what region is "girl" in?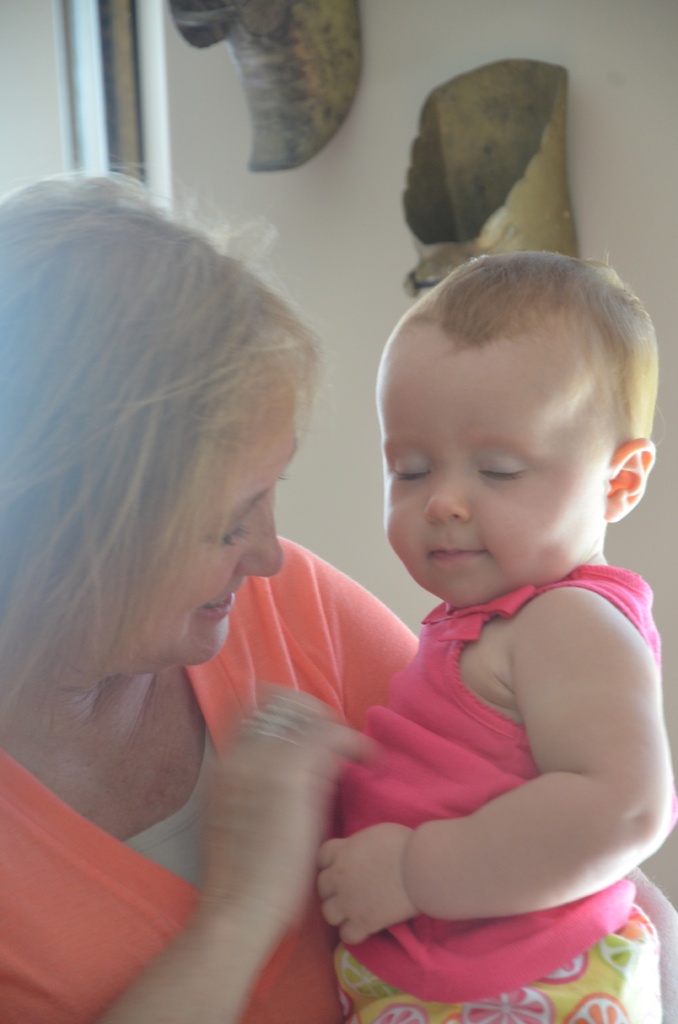
crop(321, 246, 676, 1023).
